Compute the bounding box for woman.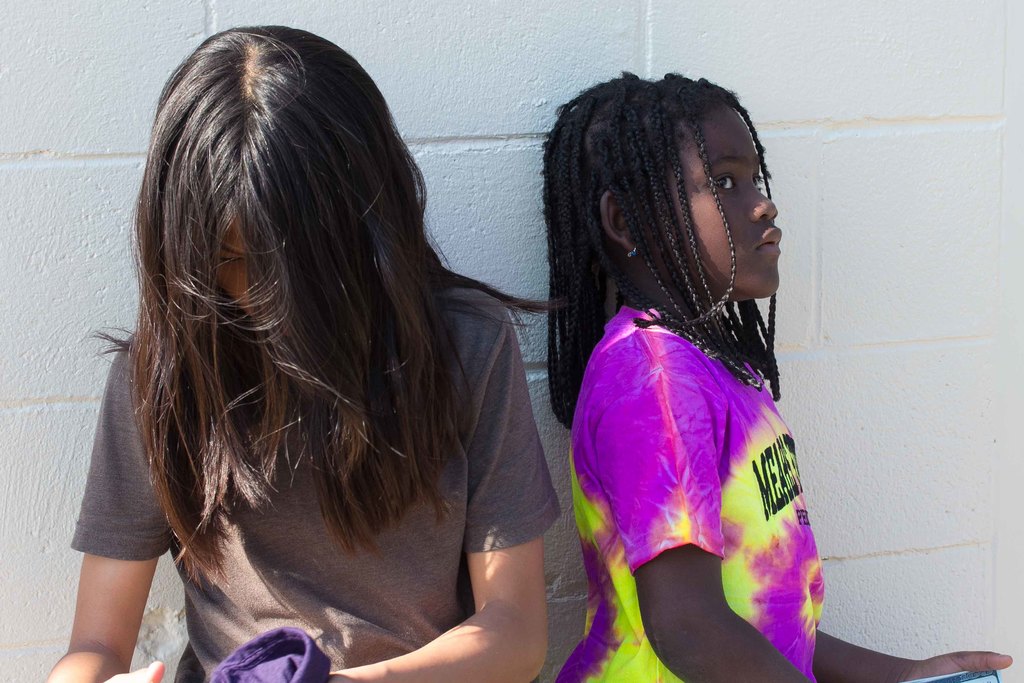
[x1=36, y1=25, x2=559, y2=682].
